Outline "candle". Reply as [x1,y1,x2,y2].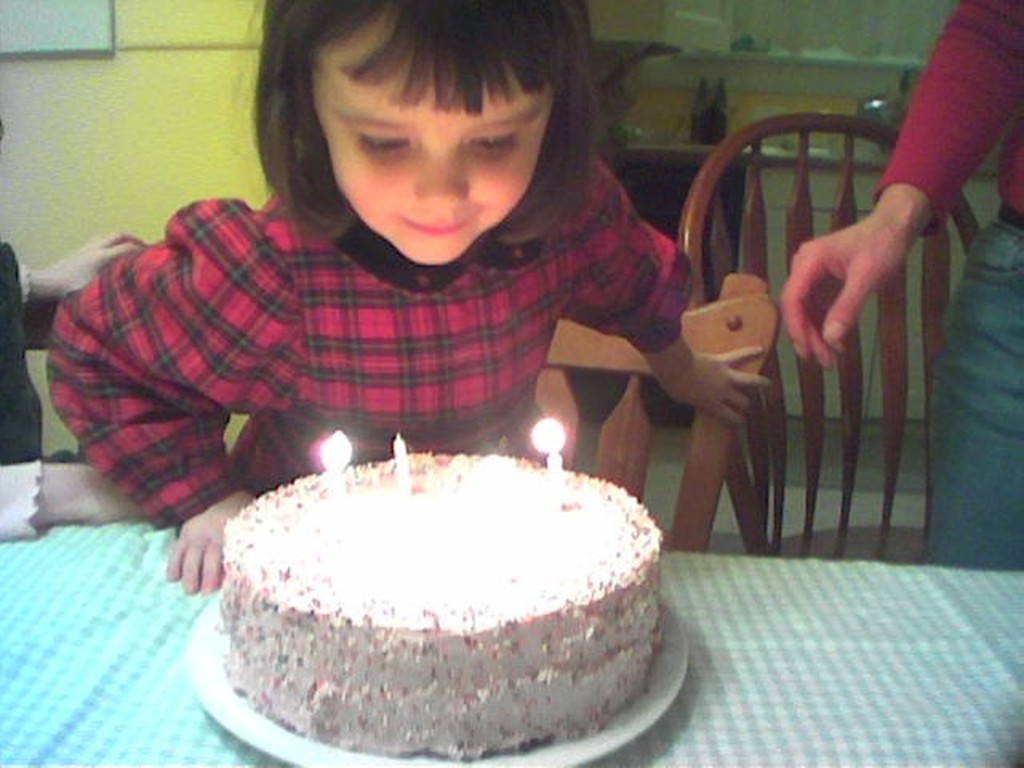
[398,430,411,496].
